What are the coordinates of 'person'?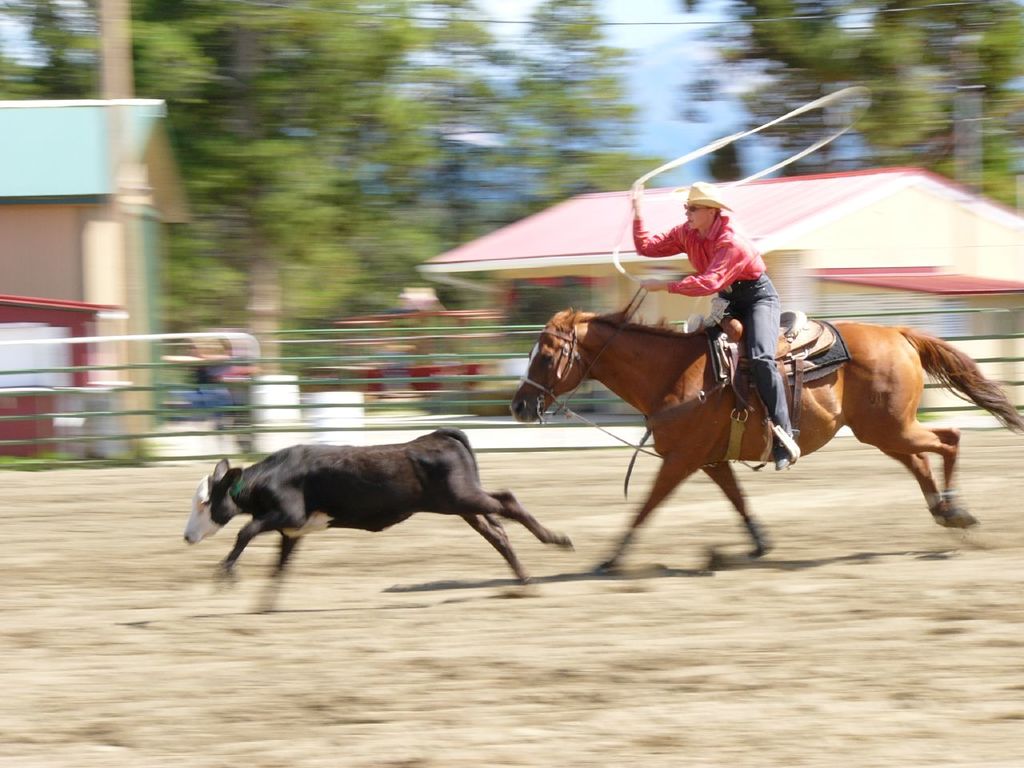
629, 180, 798, 471.
